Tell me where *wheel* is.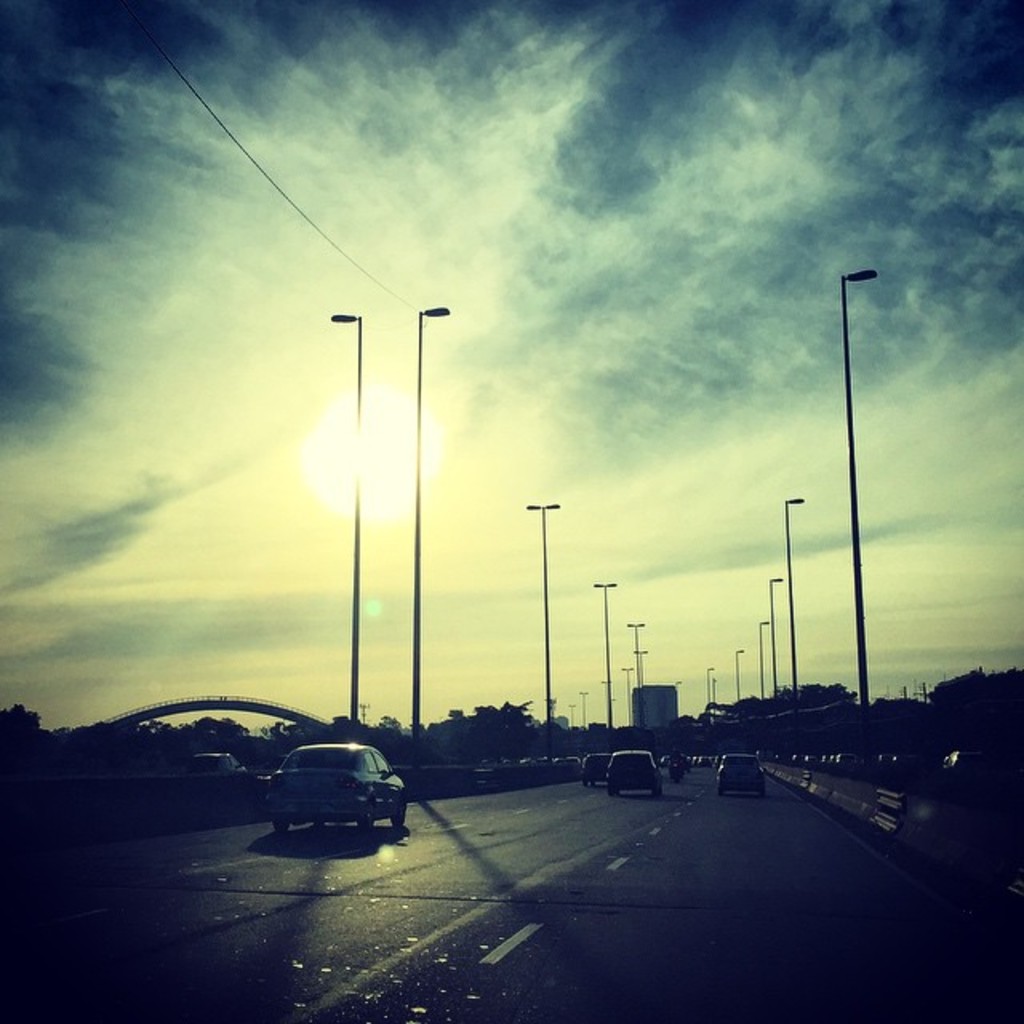
*wheel* is at [x1=275, y1=821, x2=288, y2=829].
